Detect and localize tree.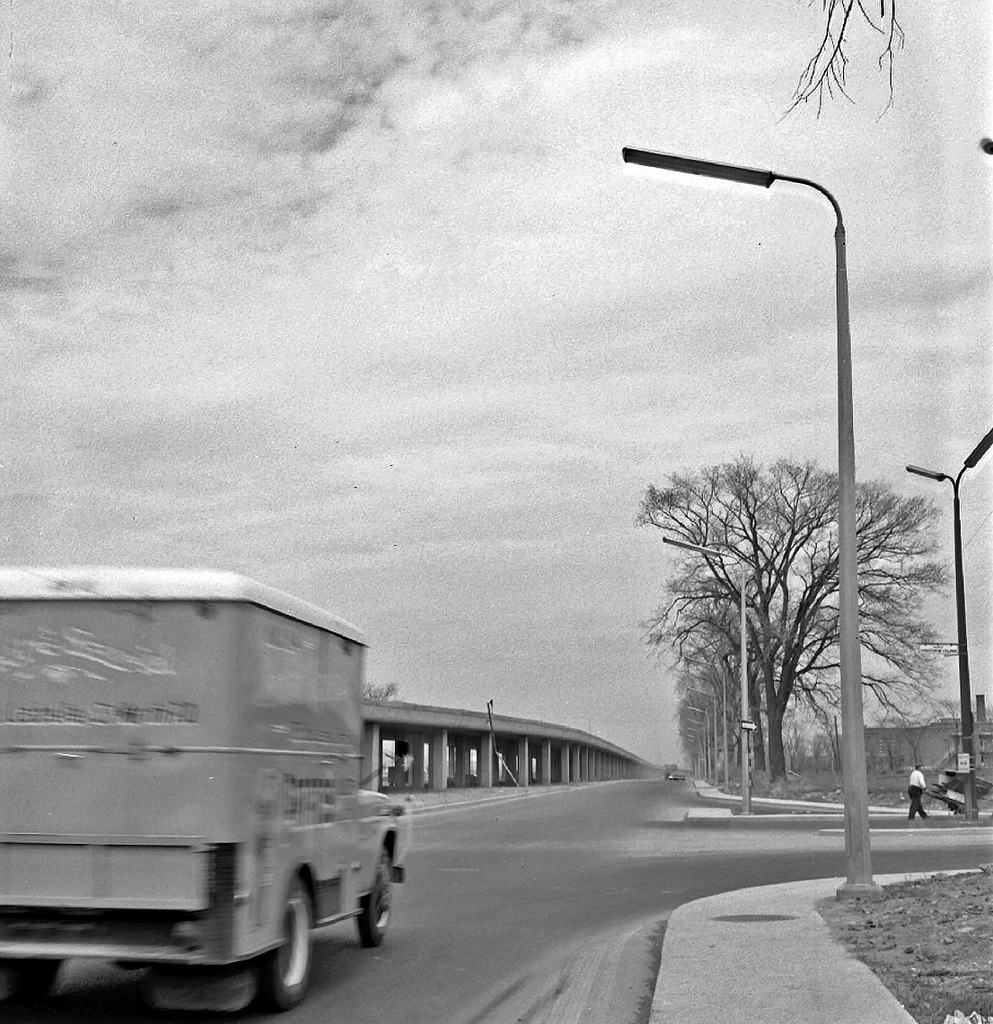
Localized at (left=859, top=657, right=951, bottom=791).
